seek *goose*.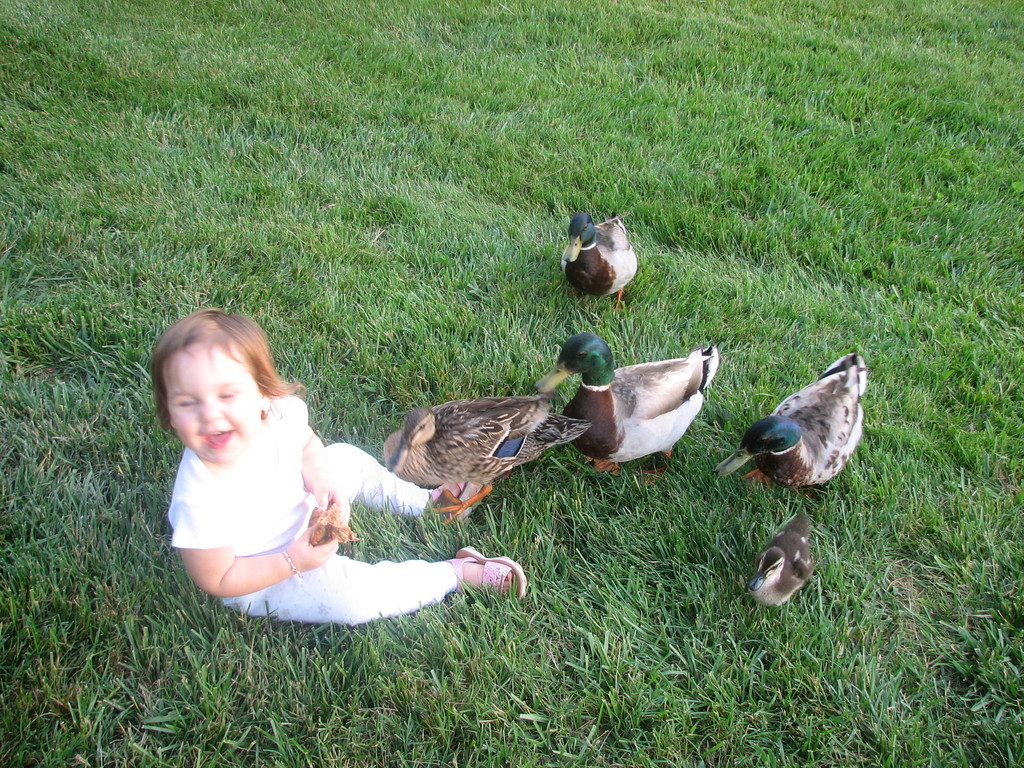
detection(724, 349, 867, 492).
